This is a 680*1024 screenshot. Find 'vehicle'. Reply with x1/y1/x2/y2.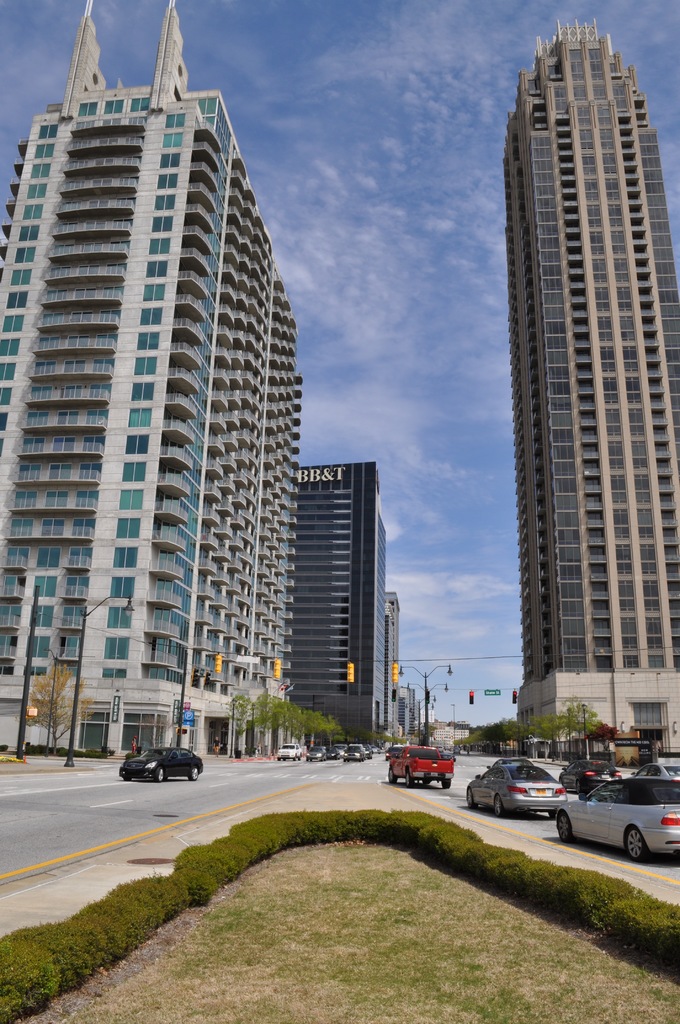
275/742/305/762.
